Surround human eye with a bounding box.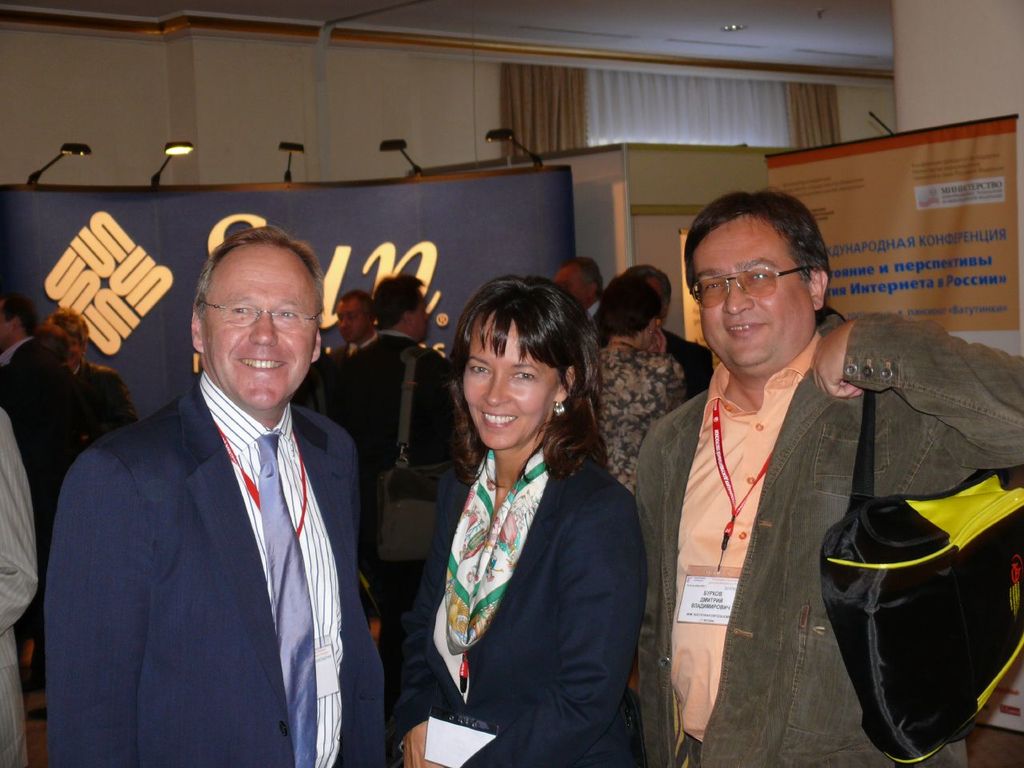
bbox=(510, 368, 536, 382).
